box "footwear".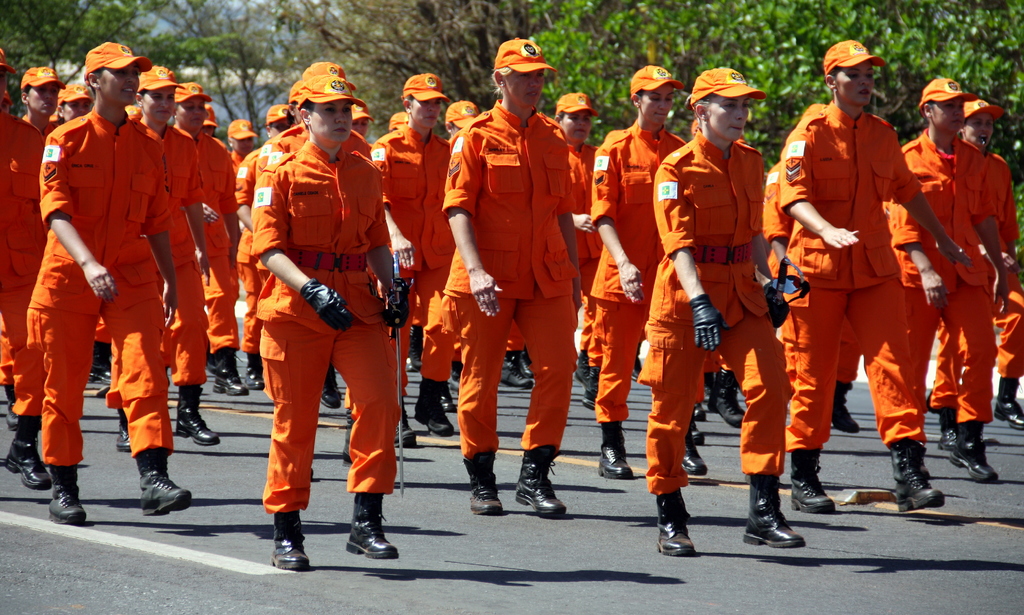
465,435,504,512.
